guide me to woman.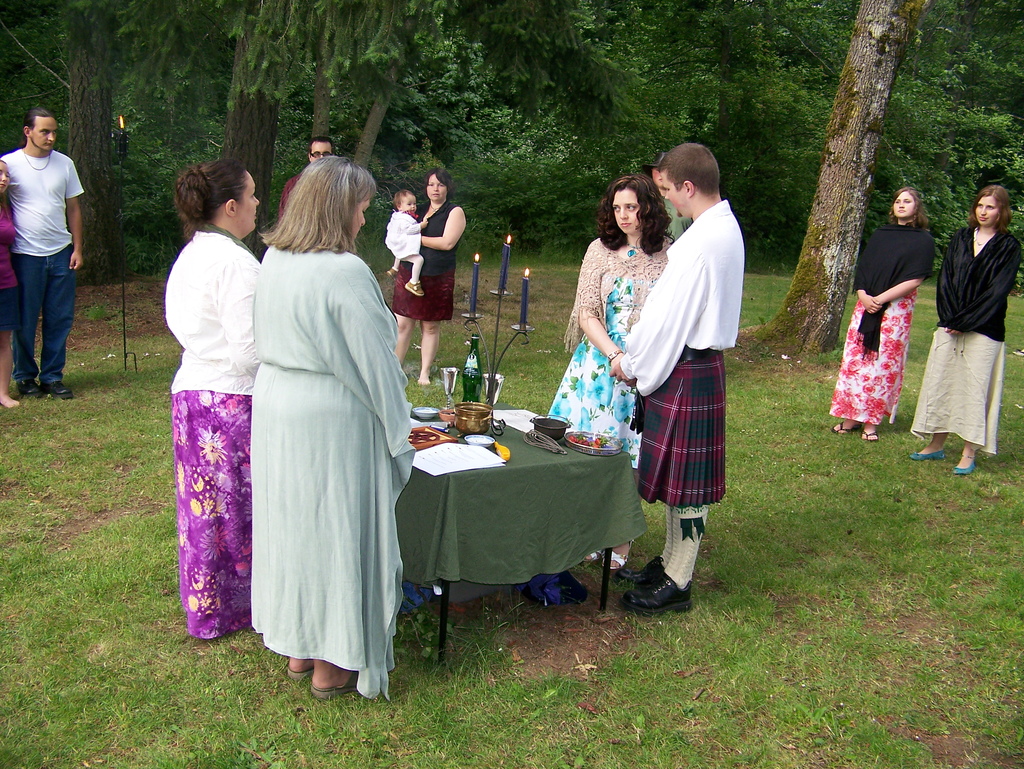
Guidance: x1=824, y1=189, x2=936, y2=440.
